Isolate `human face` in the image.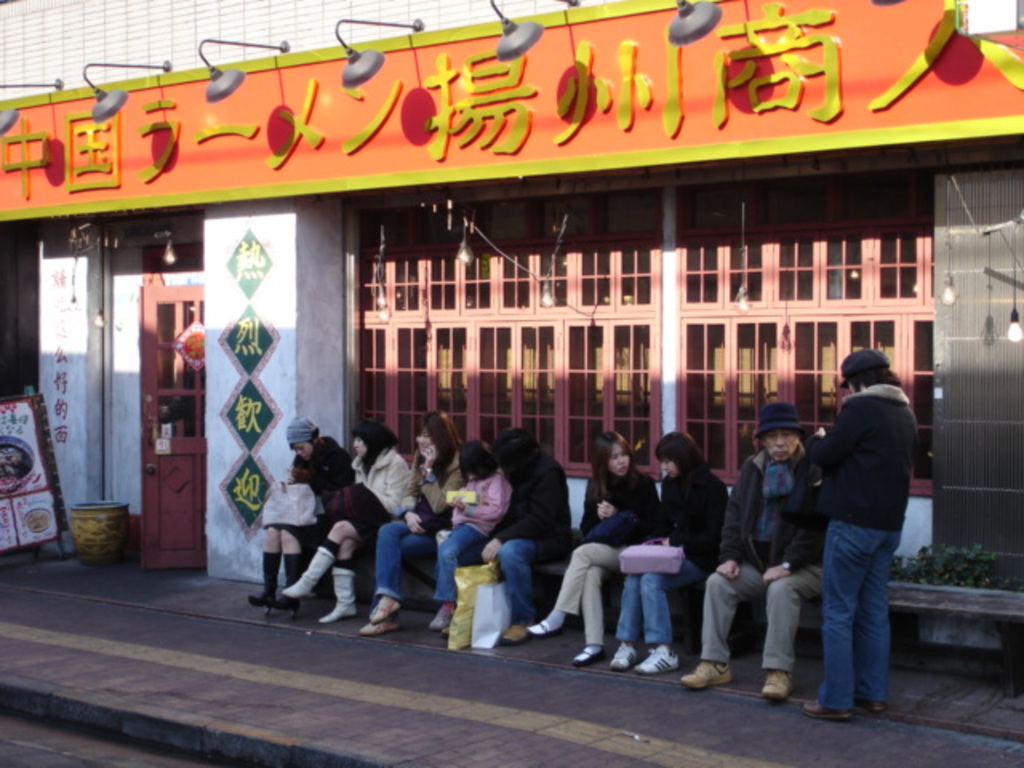
Isolated region: <bbox>763, 430, 800, 459</bbox>.
